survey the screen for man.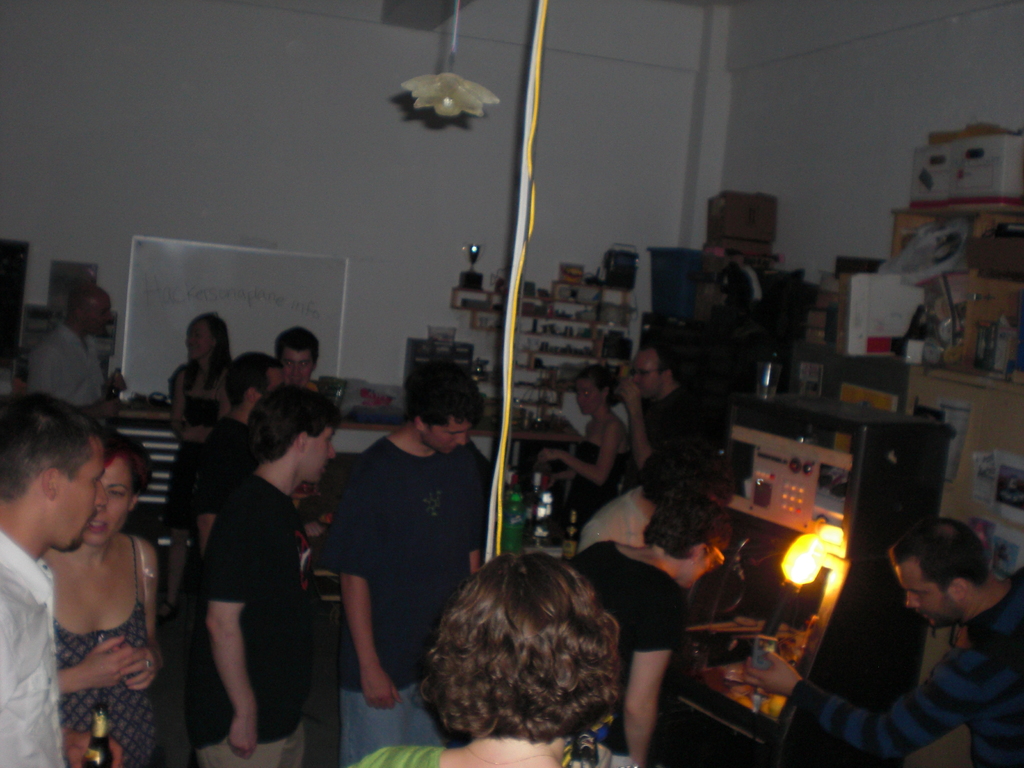
Survey found: [left=188, top=352, right=285, bottom=558].
